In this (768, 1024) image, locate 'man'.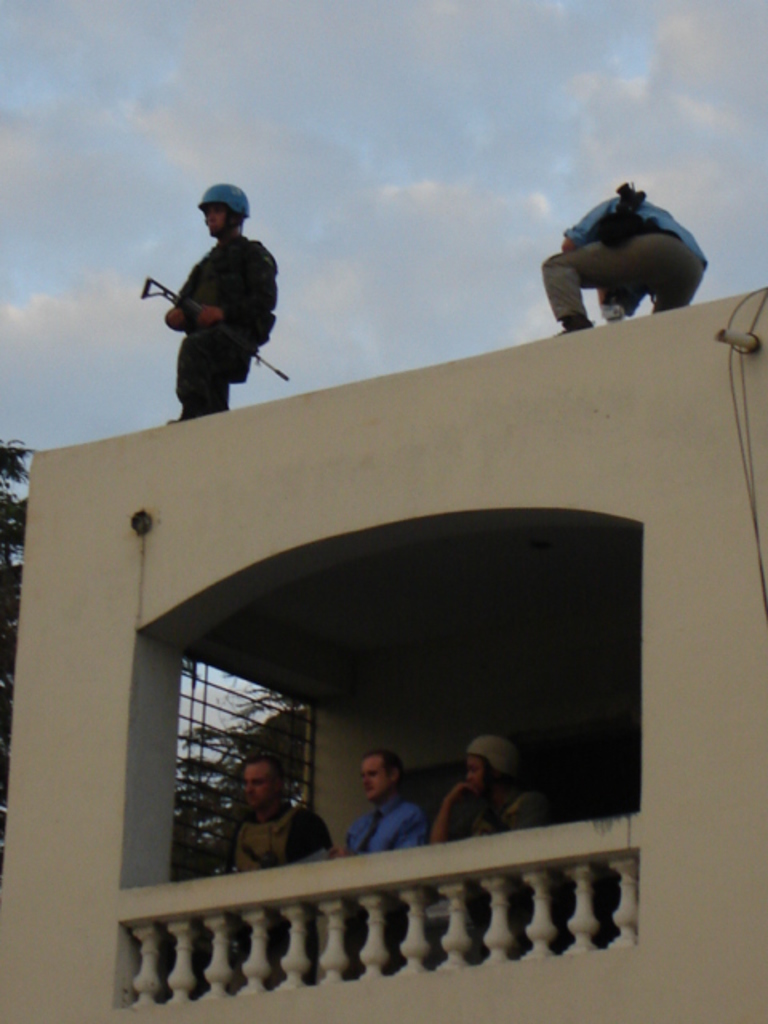
Bounding box: crop(422, 744, 547, 840).
